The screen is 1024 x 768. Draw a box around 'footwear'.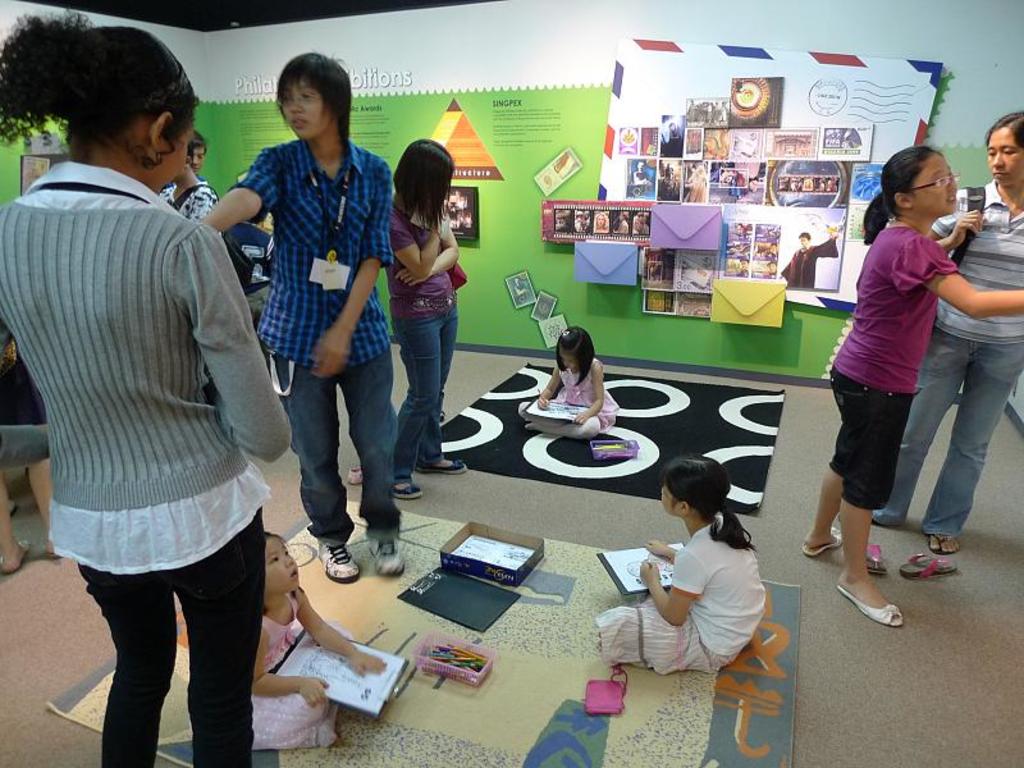
box(864, 539, 886, 572).
